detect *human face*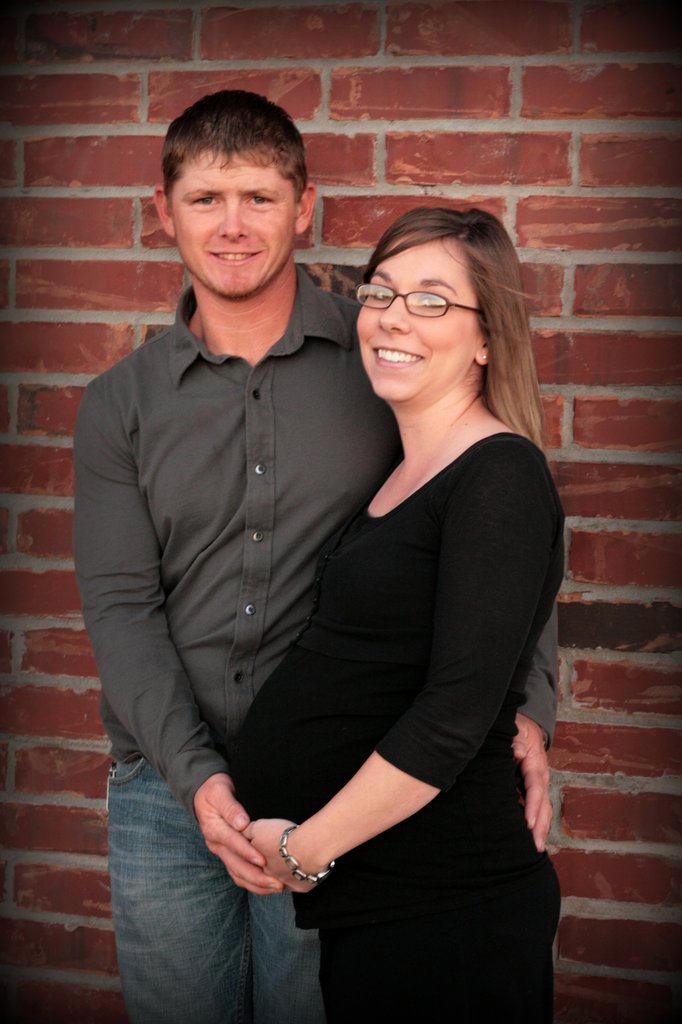
x1=356, y1=239, x2=478, y2=401
